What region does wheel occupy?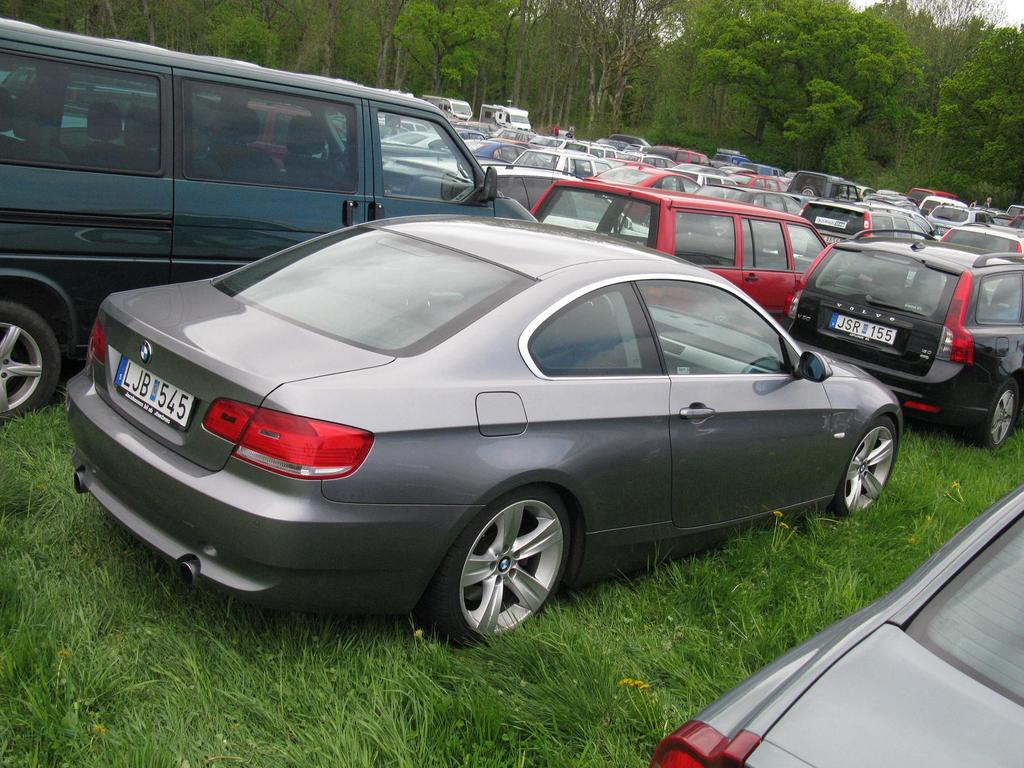
<region>0, 295, 66, 430</region>.
